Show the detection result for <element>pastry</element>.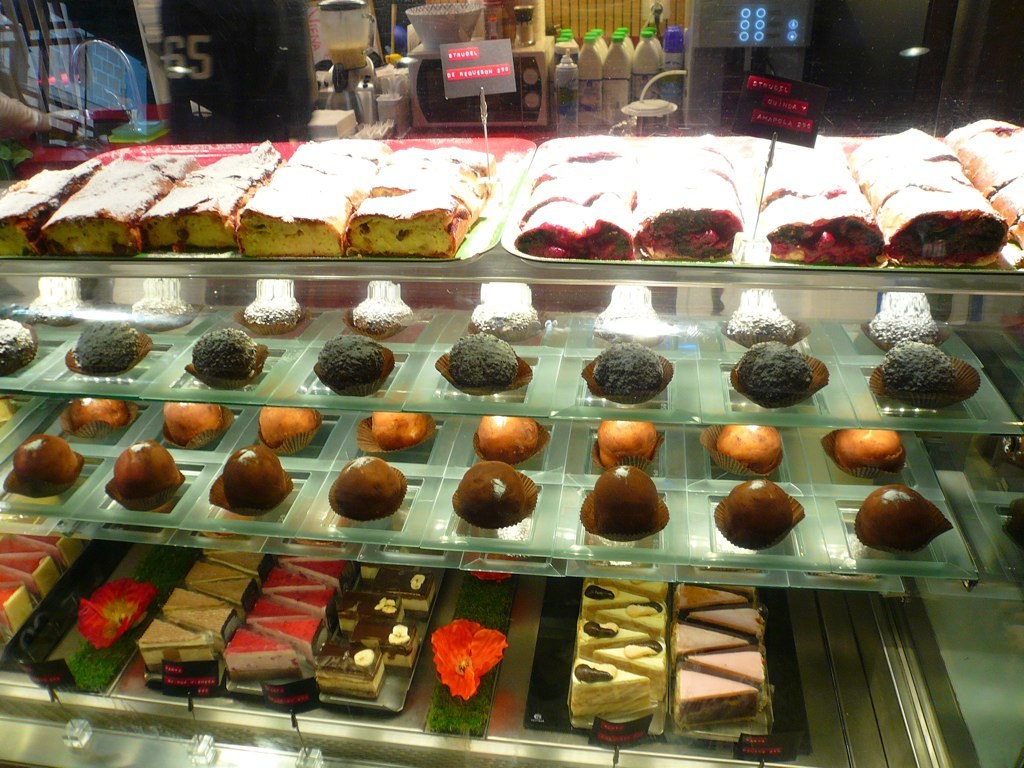
bbox=[248, 594, 309, 619].
